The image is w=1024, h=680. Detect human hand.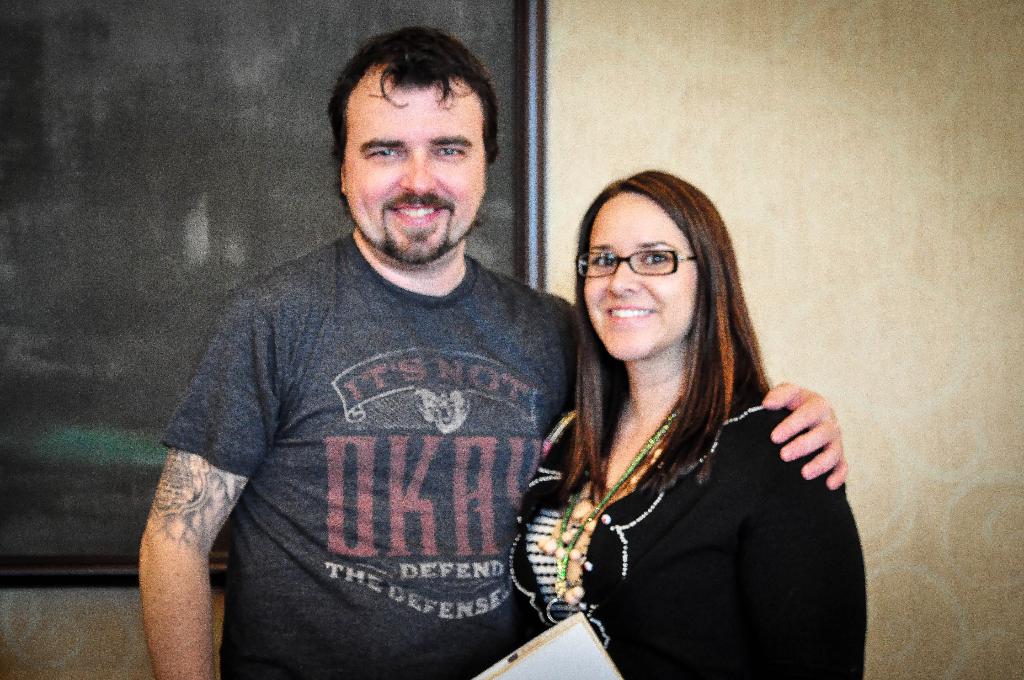
Detection: 774:378:870:518.
